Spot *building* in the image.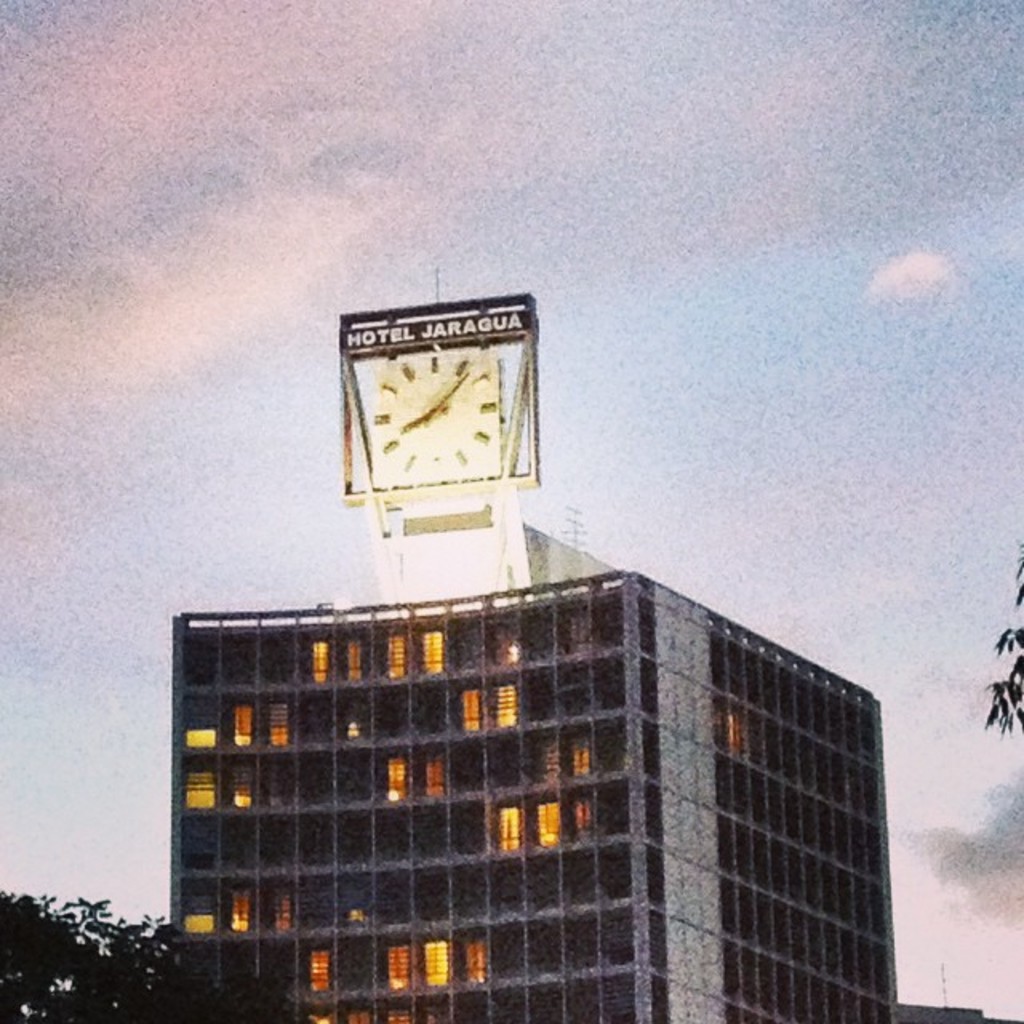
*building* found at 170 507 901 1022.
